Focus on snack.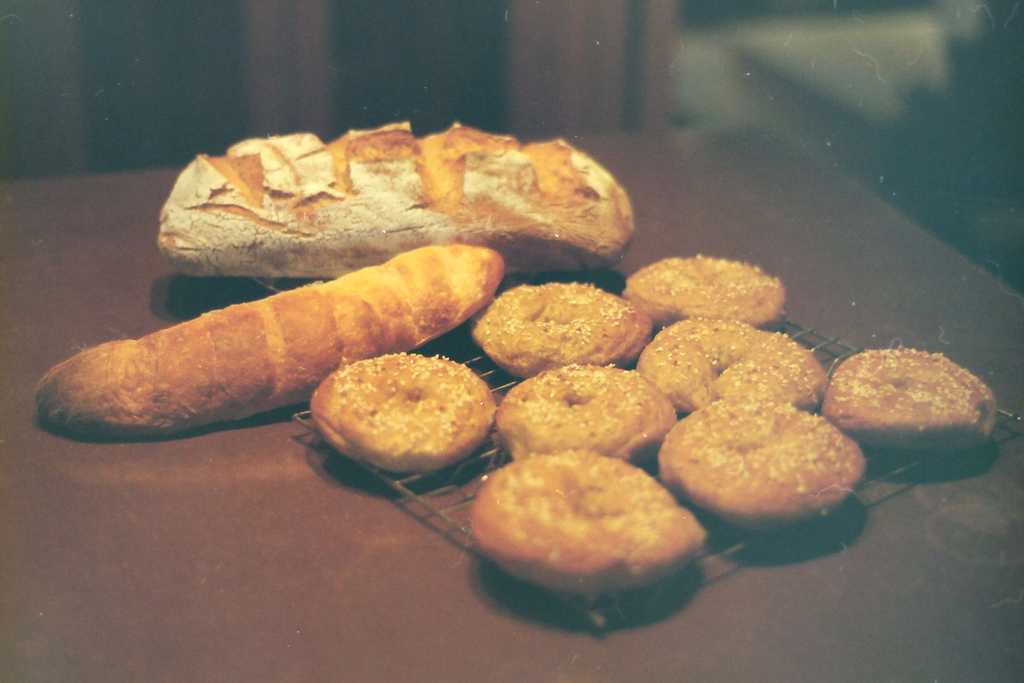
Focused at 489:366:678:465.
